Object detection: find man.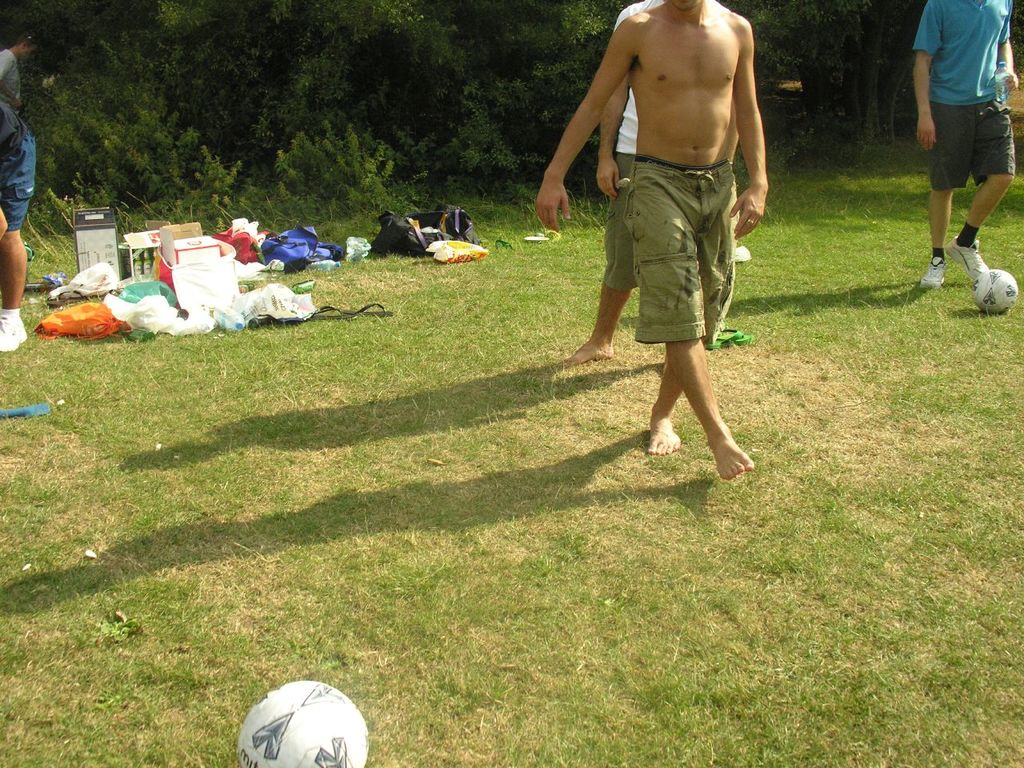
(left=562, top=0, right=662, bottom=366).
